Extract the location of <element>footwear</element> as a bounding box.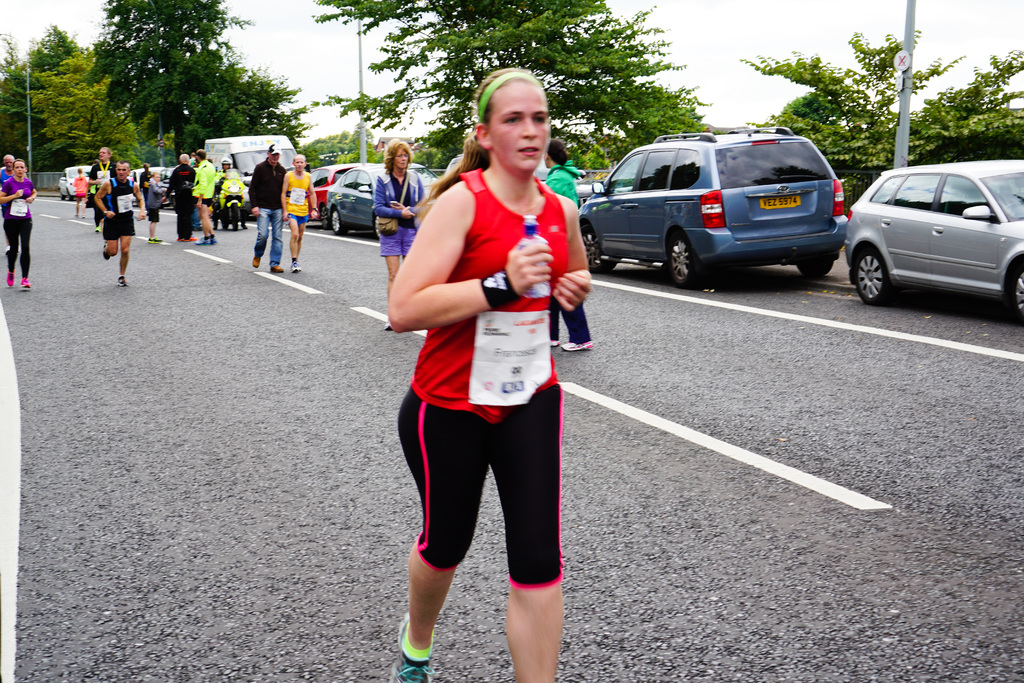
6 267 17 288.
